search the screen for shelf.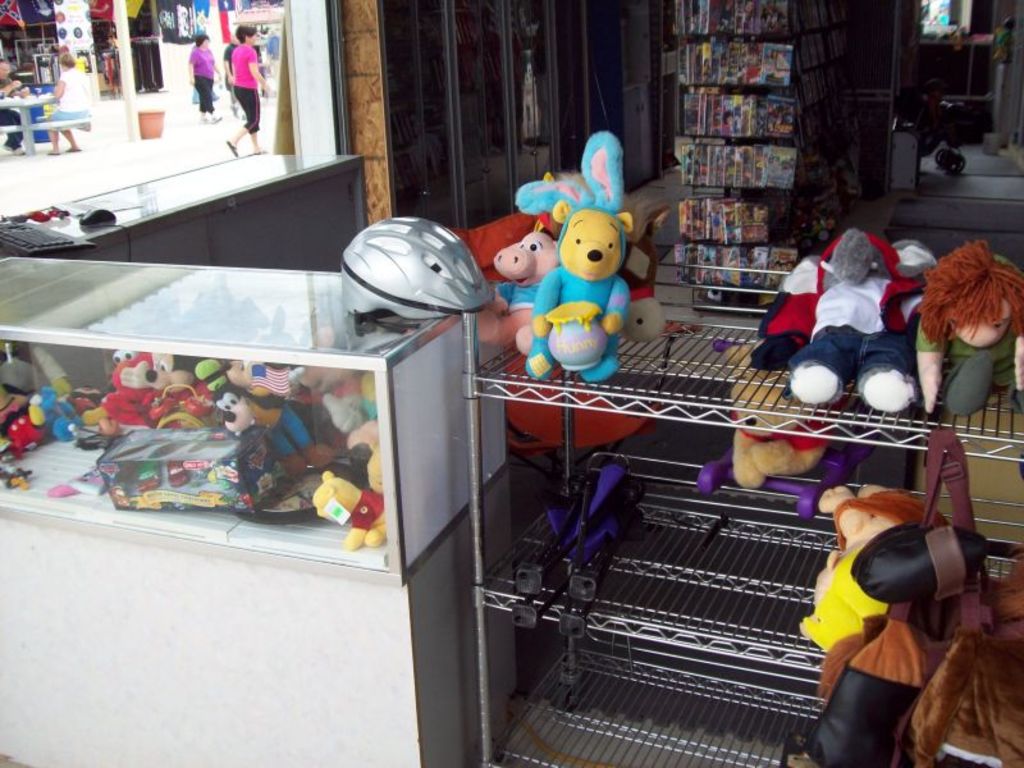
Found at (652,0,854,325).
